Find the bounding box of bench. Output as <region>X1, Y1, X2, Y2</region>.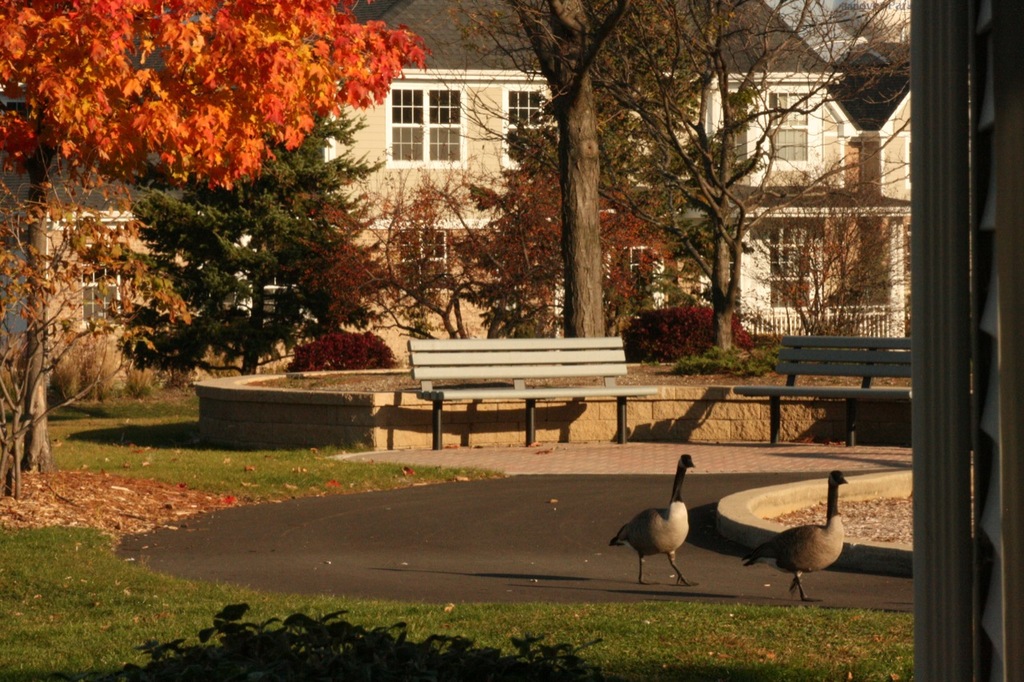
<region>731, 332, 916, 452</region>.
